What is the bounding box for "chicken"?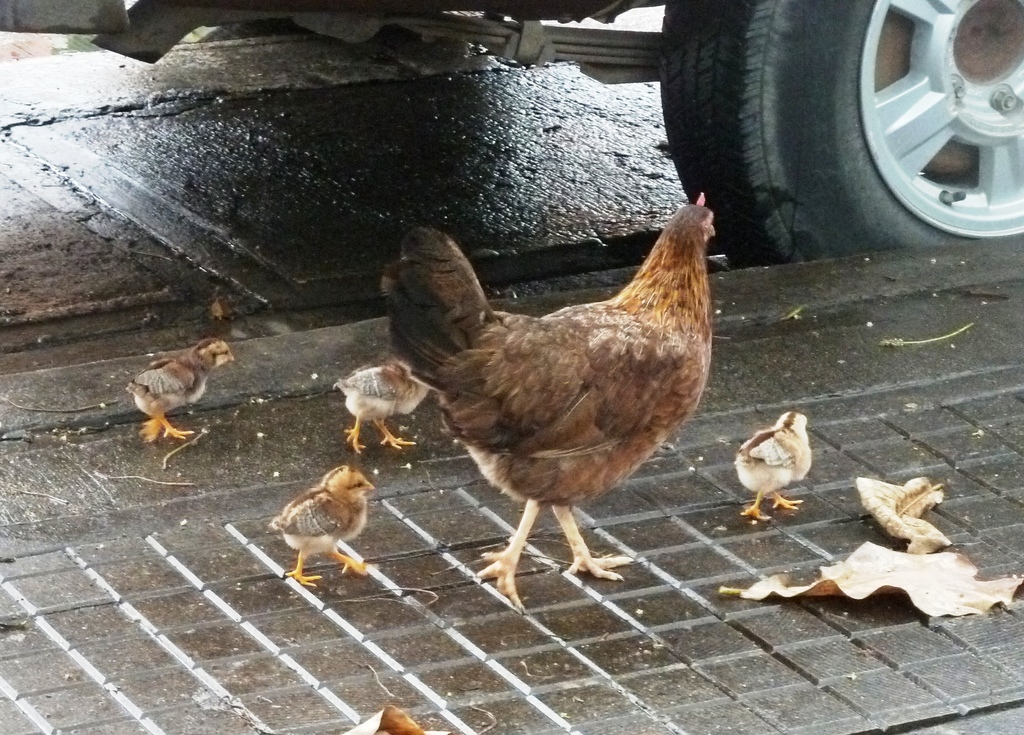
detection(392, 193, 721, 605).
